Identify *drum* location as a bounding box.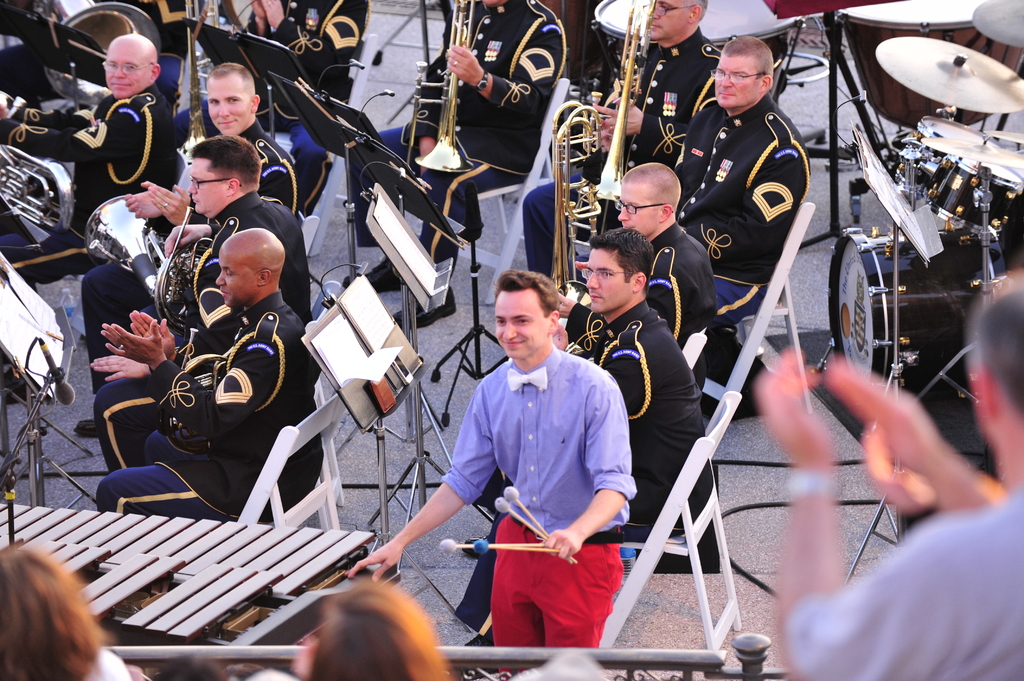
<region>823, 225, 998, 403</region>.
